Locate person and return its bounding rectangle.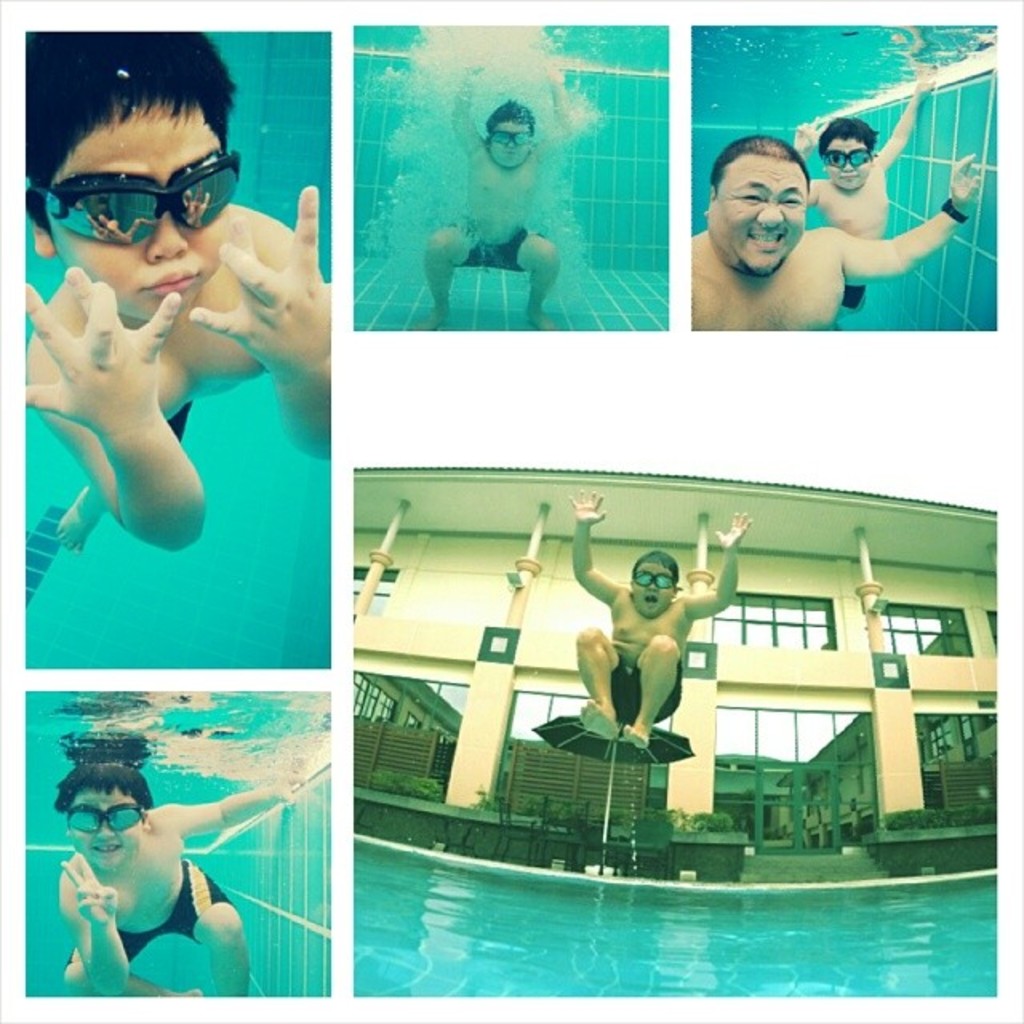
box=[424, 53, 571, 341].
